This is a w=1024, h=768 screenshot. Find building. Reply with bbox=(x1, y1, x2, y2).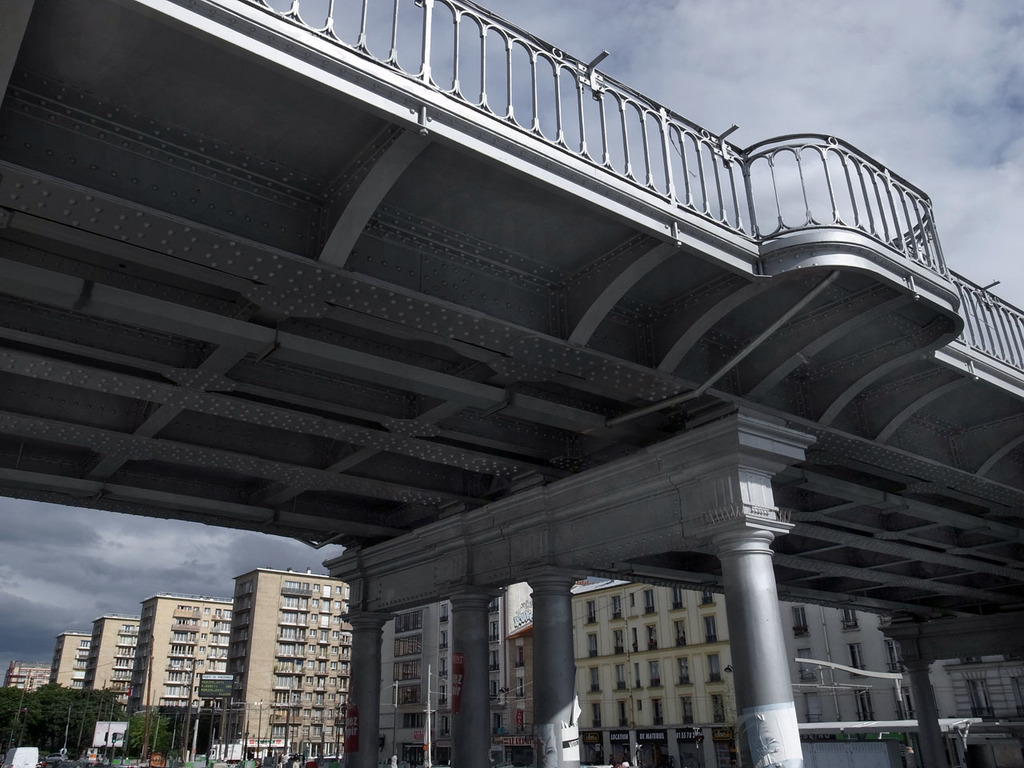
bbox=(50, 630, 98, 698).
